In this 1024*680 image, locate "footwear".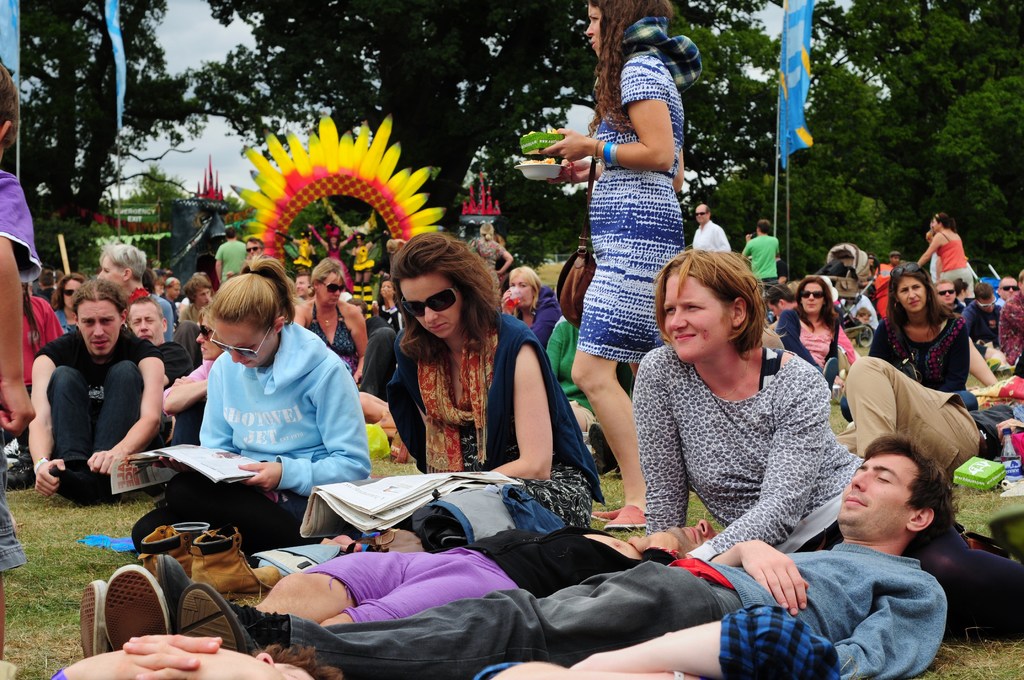
Bounding box: [x1=77, y1=579, x2=111, y2=660].
